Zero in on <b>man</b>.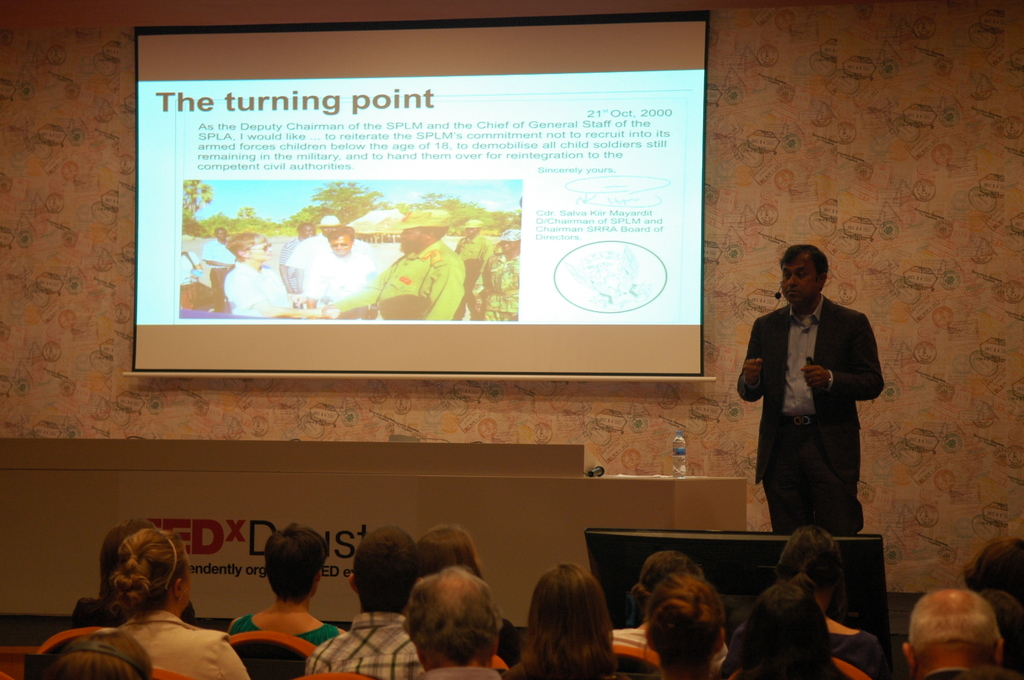
Zeroed in: x1=355, y1=209, x2=463, y2=318.
